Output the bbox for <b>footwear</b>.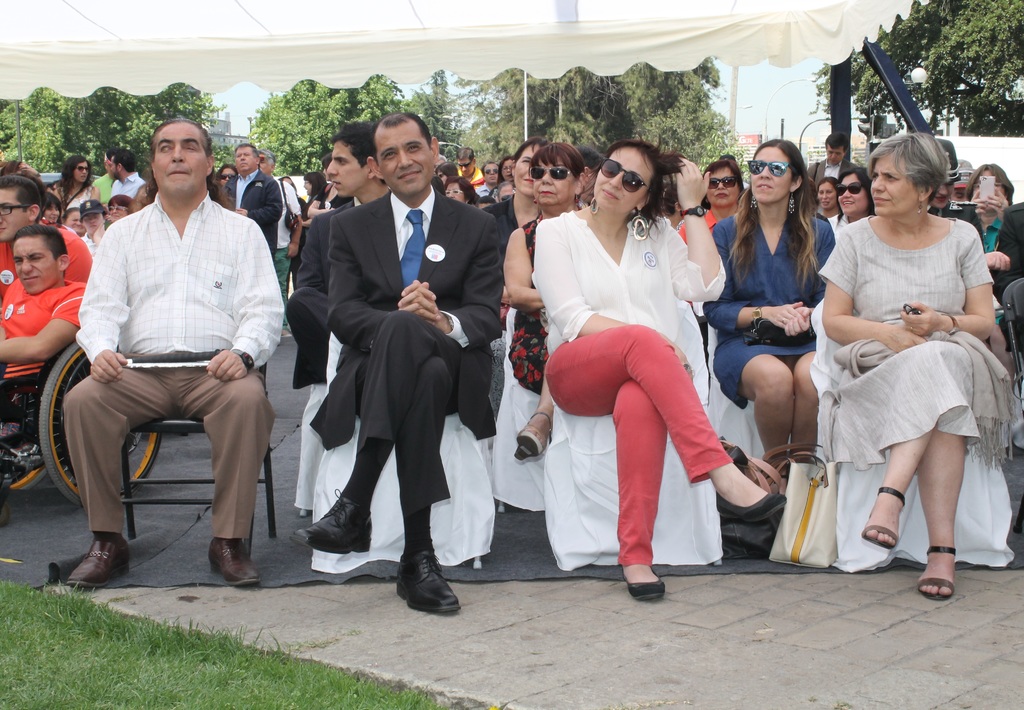
region(64, 544, 132, 592).
